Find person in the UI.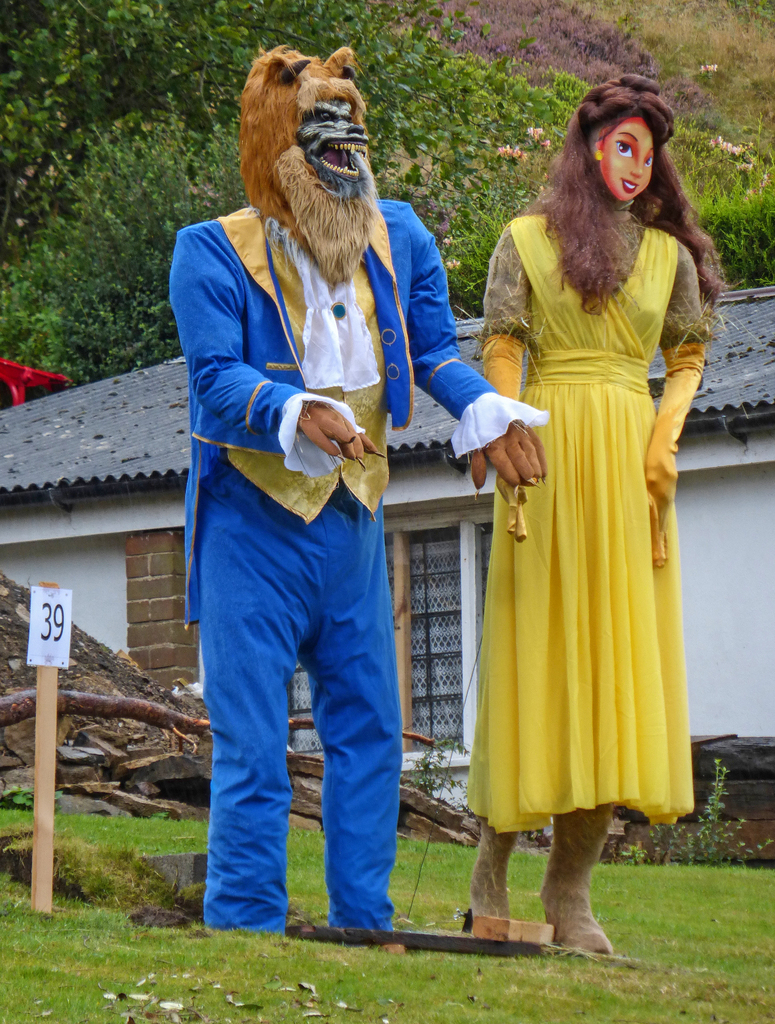
UI element at Rect(477, 81, 729, 948).
